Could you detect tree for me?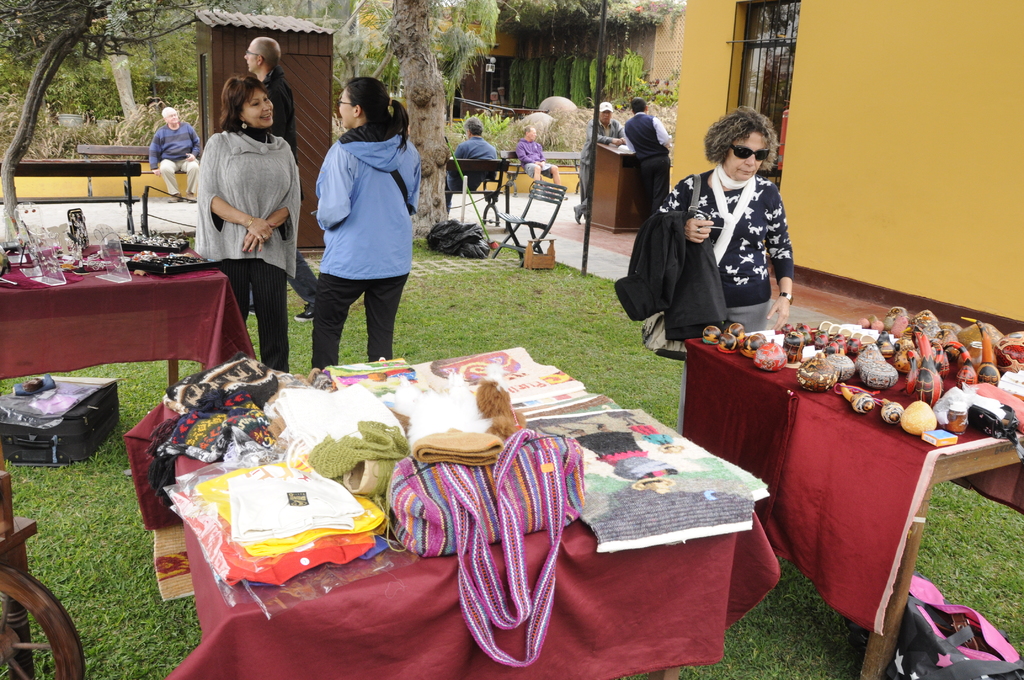
Detection result: detection(336, 0, 483, 241).
